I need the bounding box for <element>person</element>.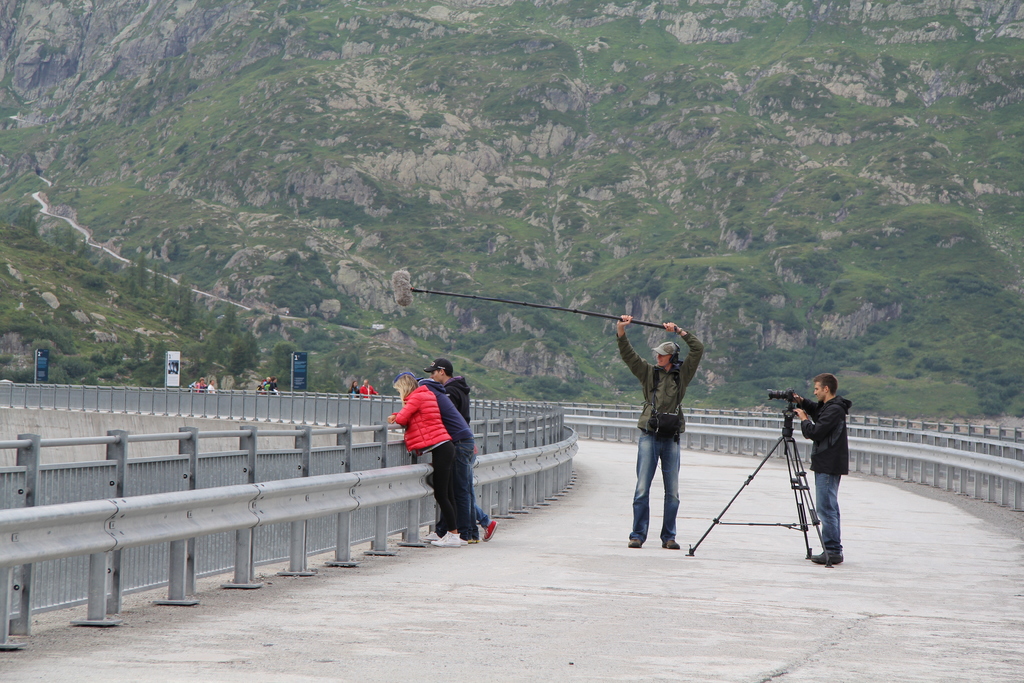
Here it is: [left=426, top=361, right=498, bottom=540].
